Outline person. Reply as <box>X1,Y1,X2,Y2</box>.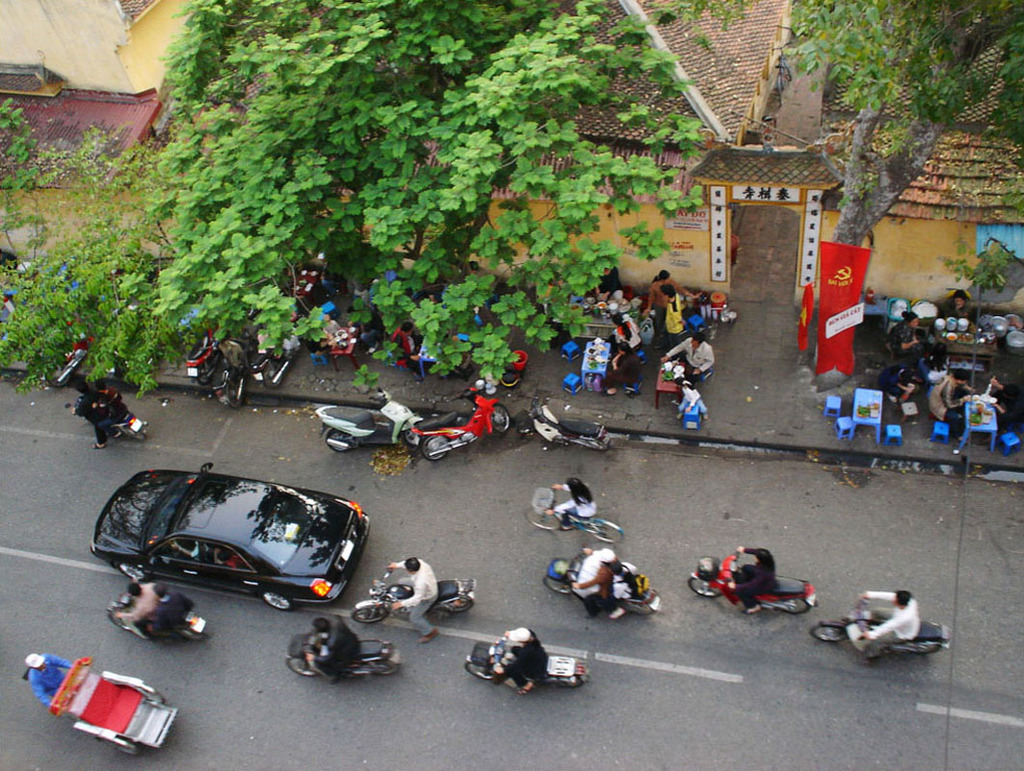
<box>726,545,776,616</box>.
